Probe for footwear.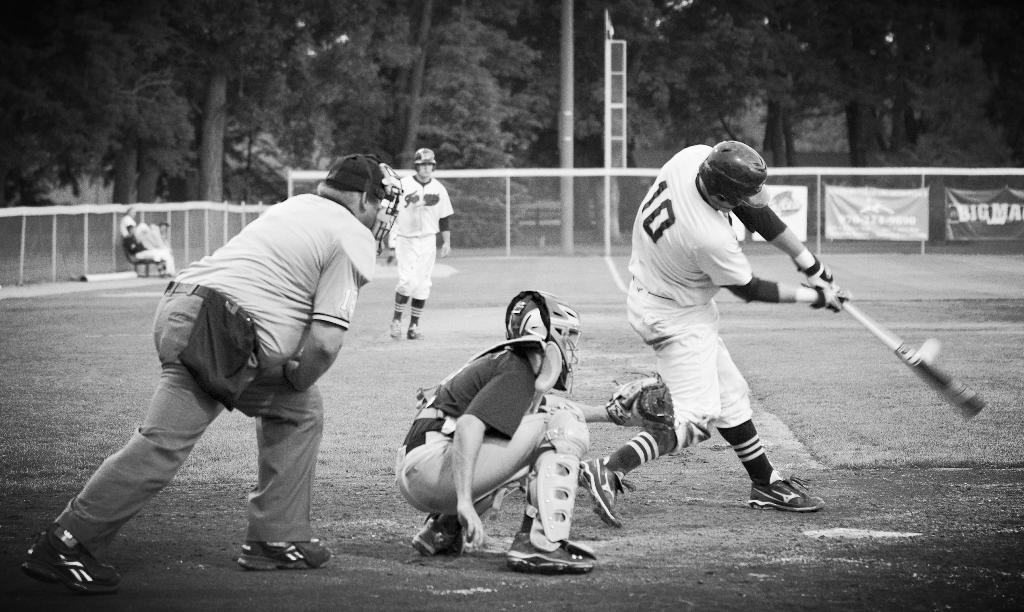
Probe result: box(407, 322, 420, 343).
